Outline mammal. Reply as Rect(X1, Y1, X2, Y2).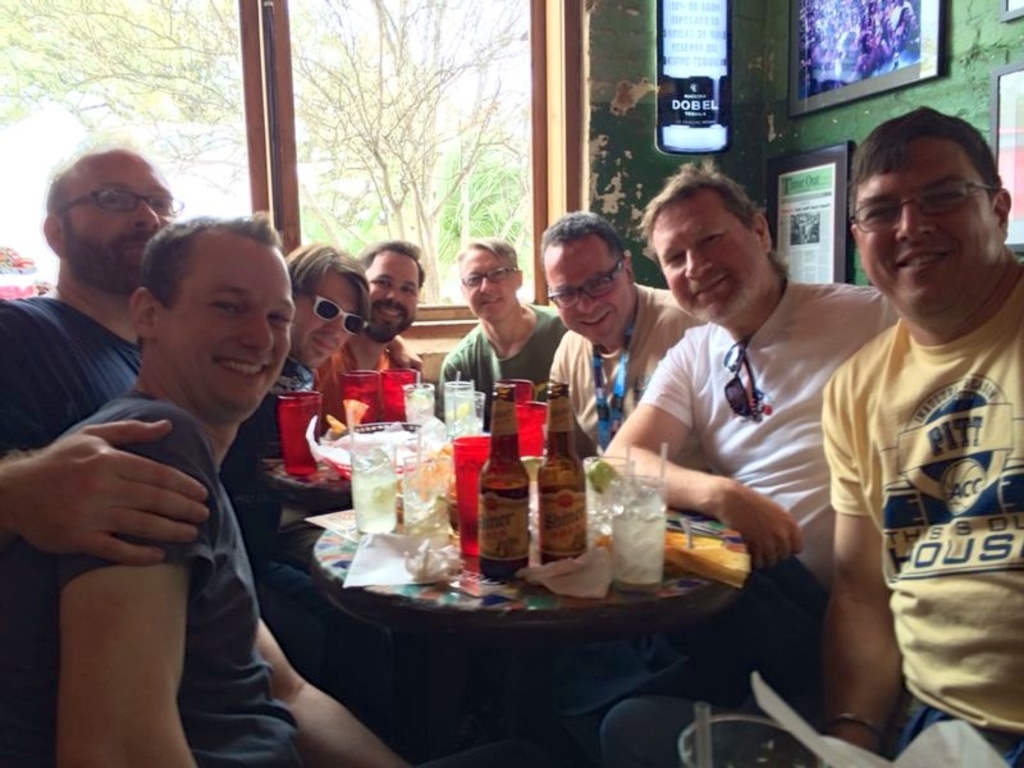
Rect(314, 234, 438, 435).
